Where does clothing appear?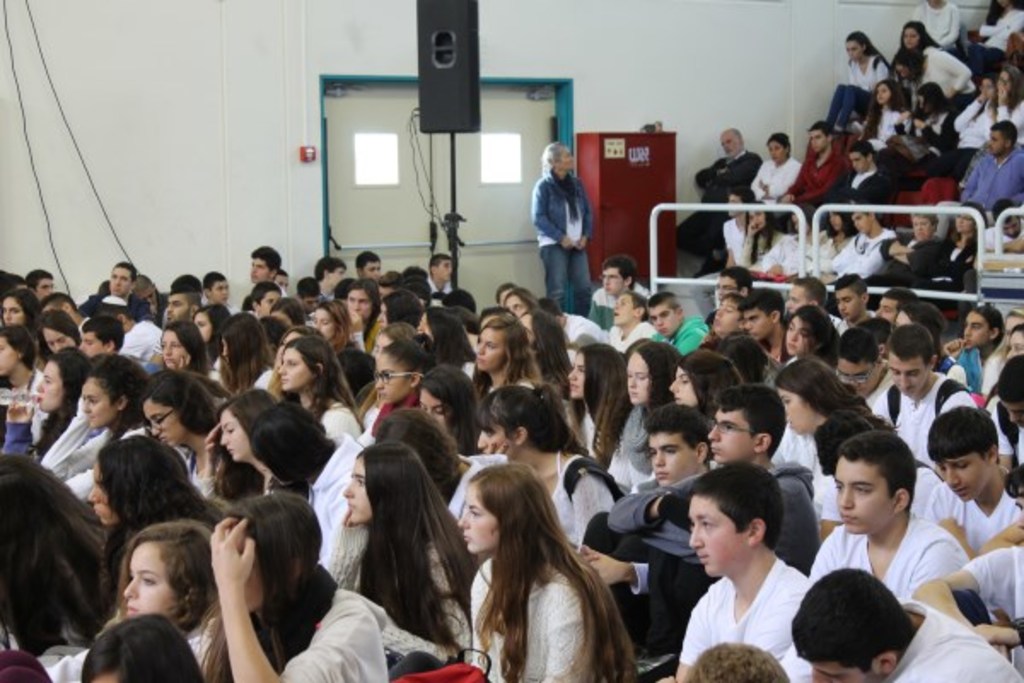
Appears at [770, 427, 823, 480].
